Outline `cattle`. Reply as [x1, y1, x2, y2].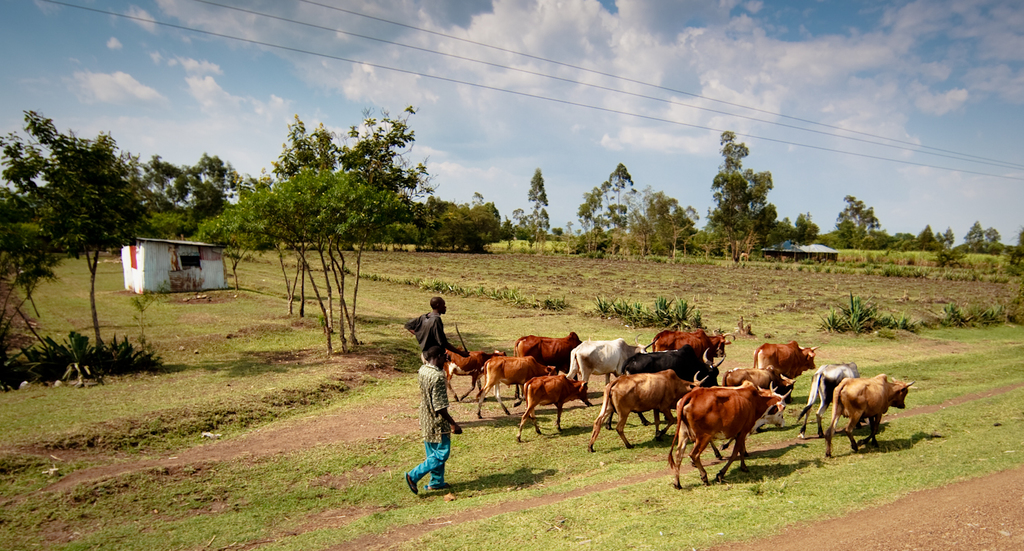
[515, 329, 582, 370].
